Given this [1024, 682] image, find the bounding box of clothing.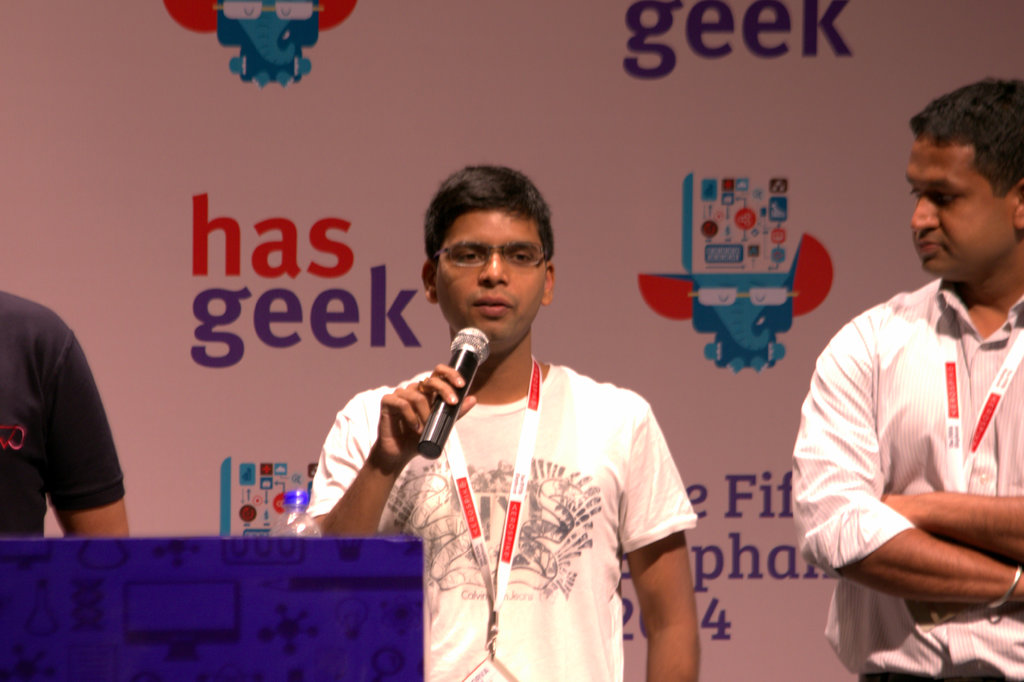
(x1=780, y1=275, x2=1023, y2=681).
